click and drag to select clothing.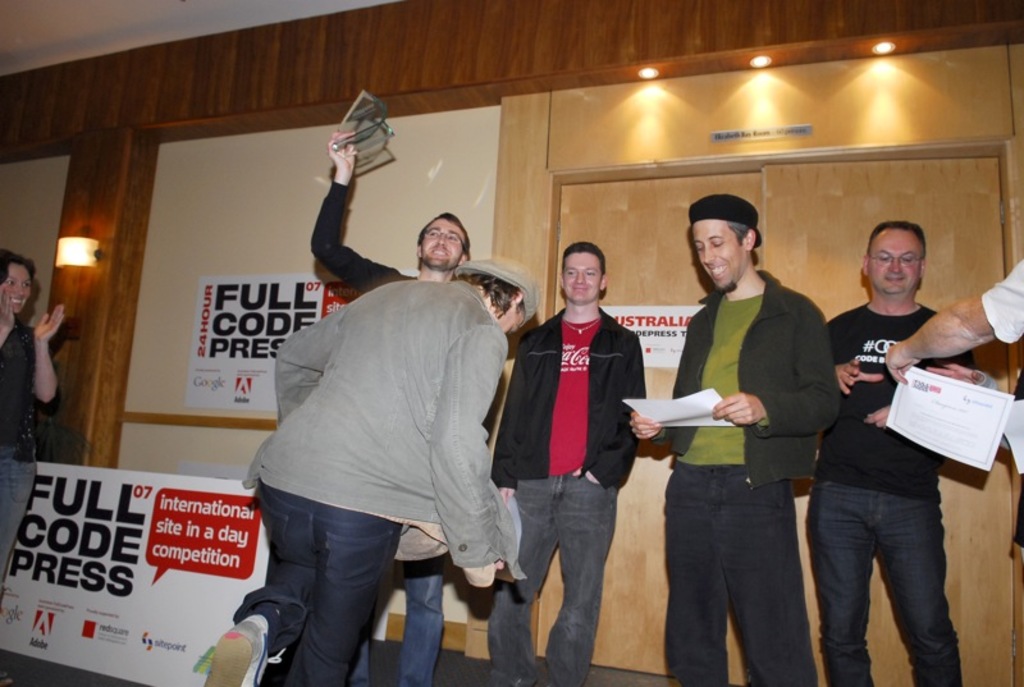
Selection: crop(0, 325, 40, 452).
